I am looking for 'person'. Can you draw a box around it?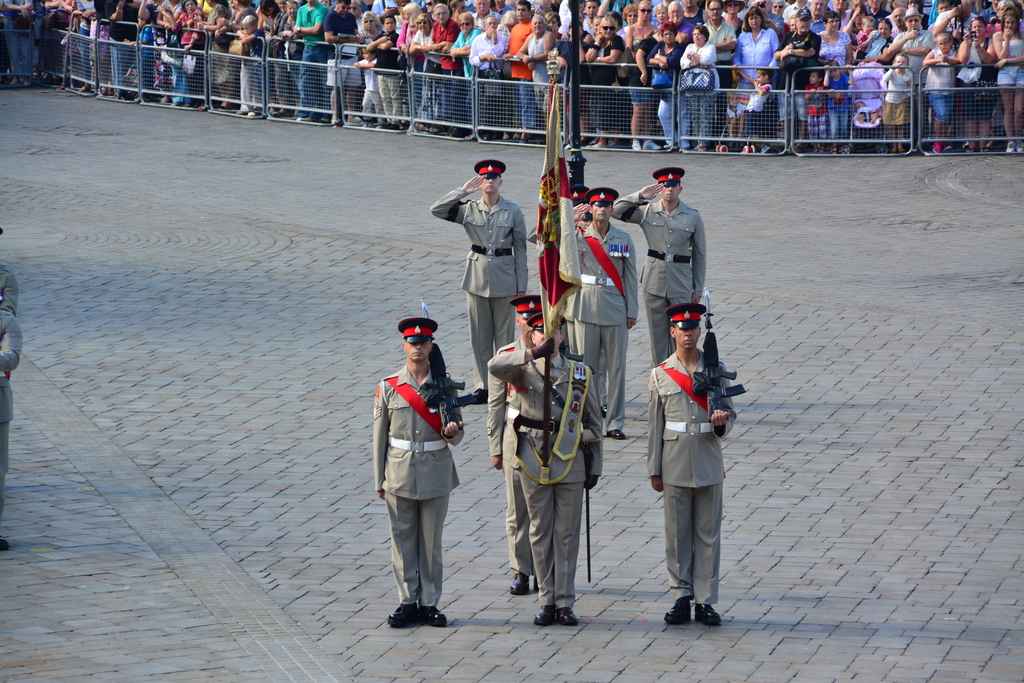
Sure, the bounding box is rect(374, 311, 467, 632).
